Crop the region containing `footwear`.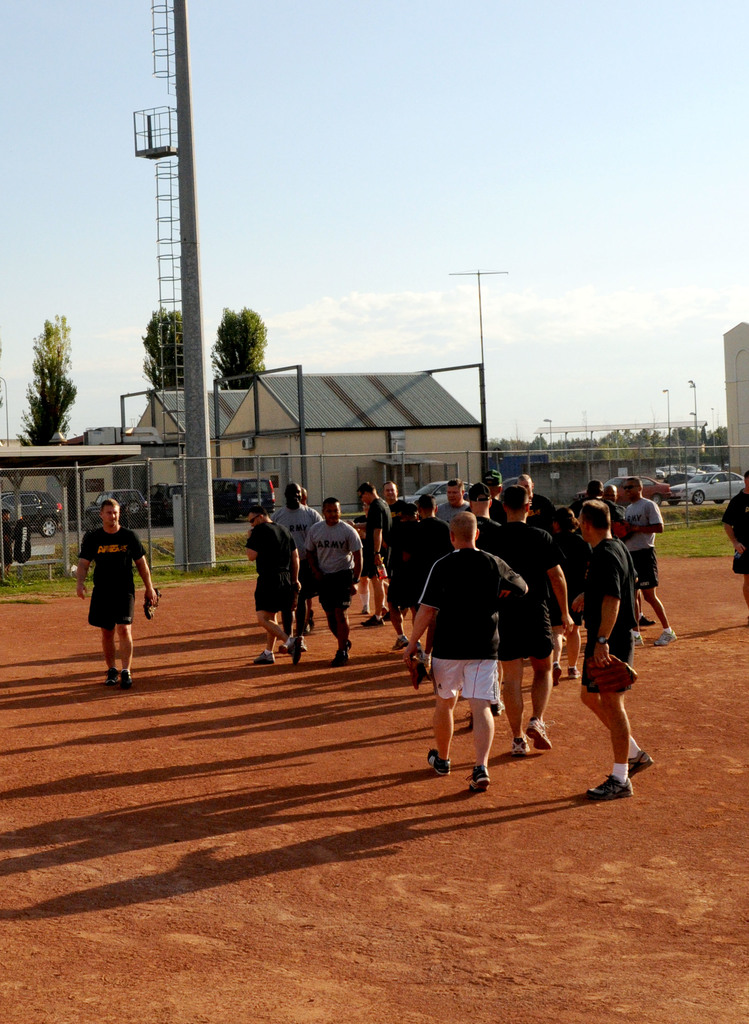
Crop region: x1=395, y1=631, x2=411, y2=646.
